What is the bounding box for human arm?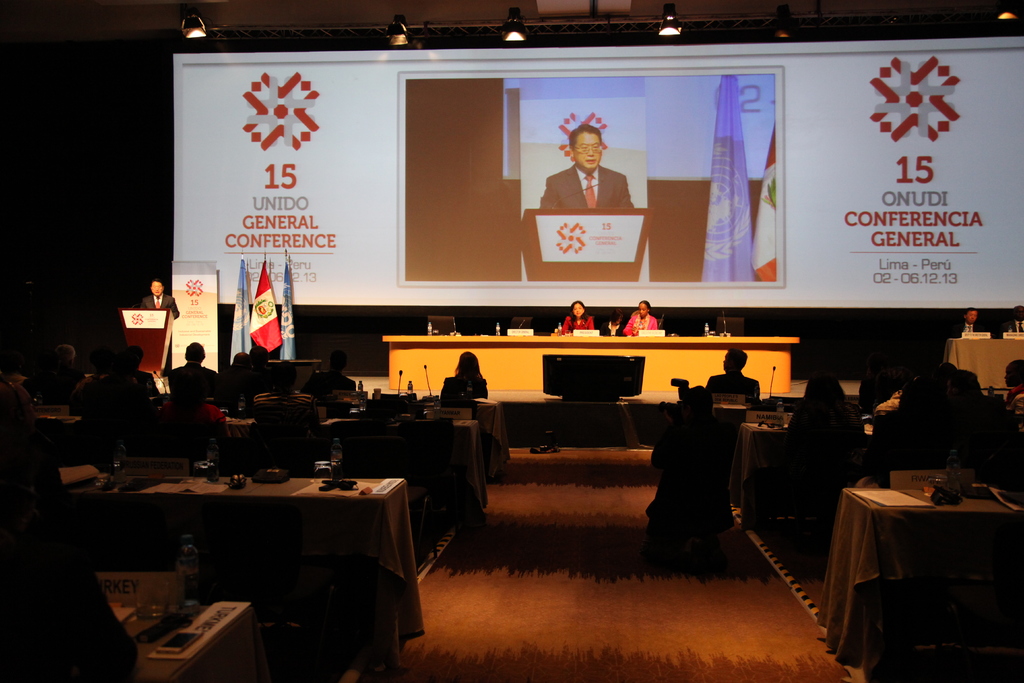
(479,381,491,402).
